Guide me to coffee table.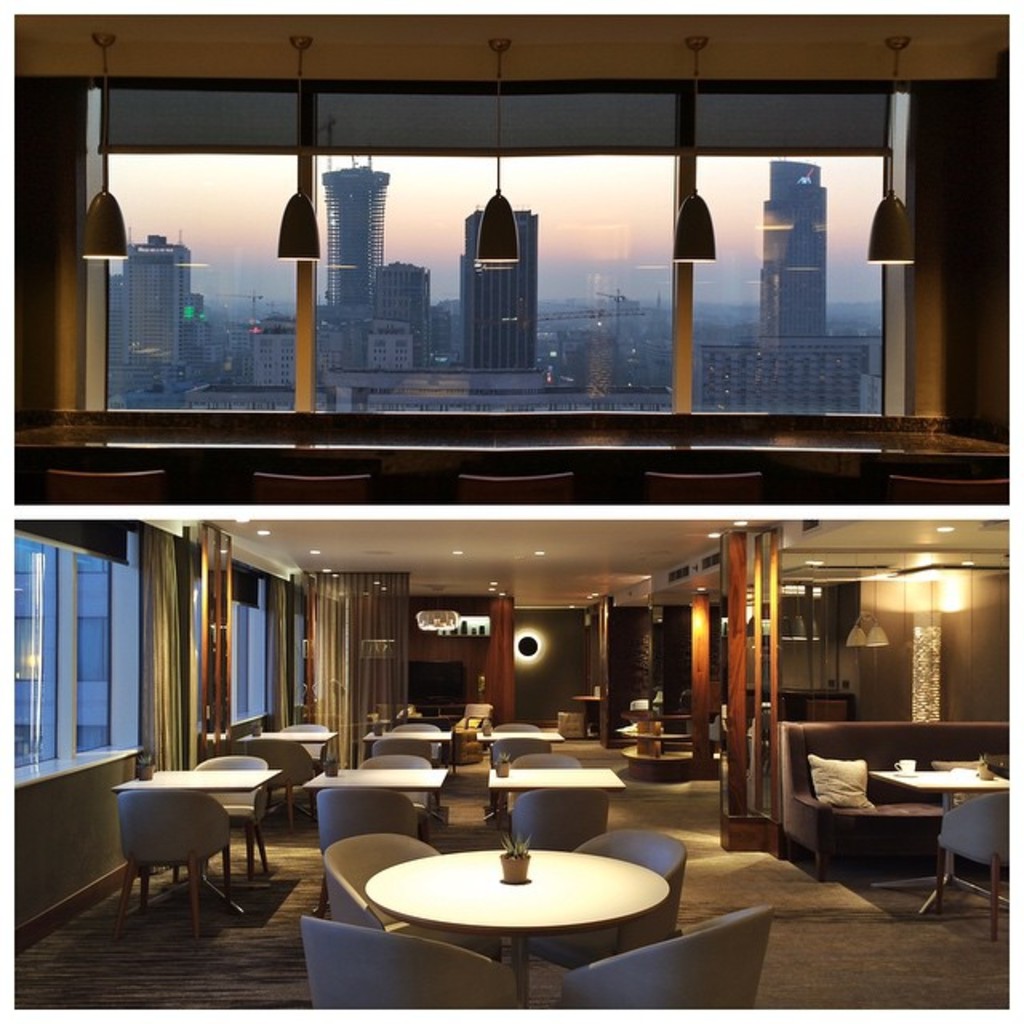
Guidance: pyautogui.locateOnScreen(478, 722, 563, 750).
